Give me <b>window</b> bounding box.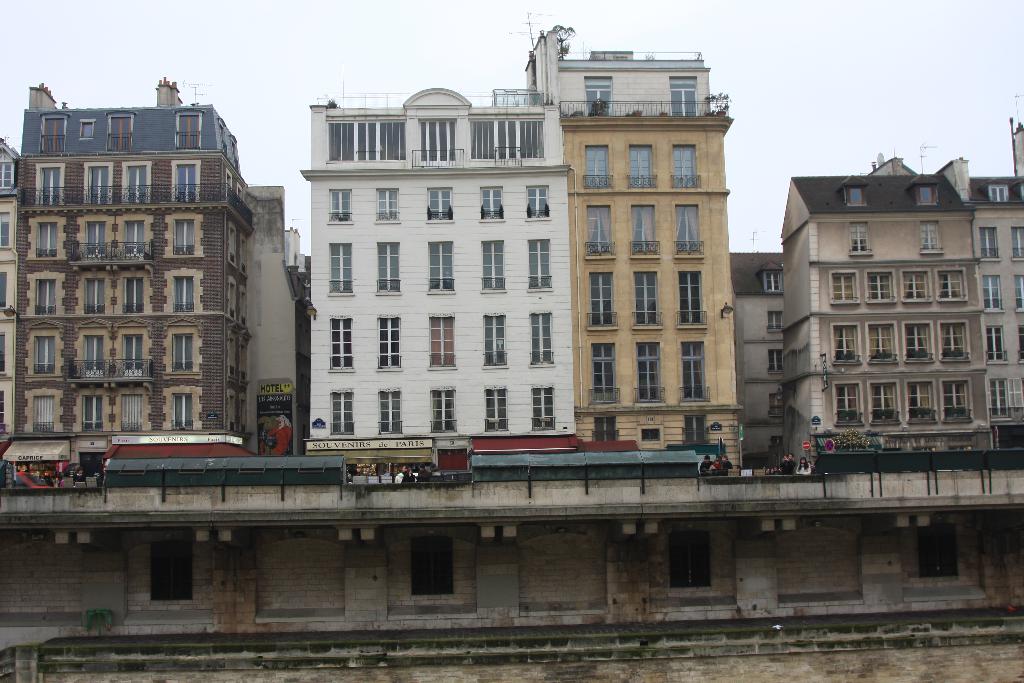
485,383,508,430.
